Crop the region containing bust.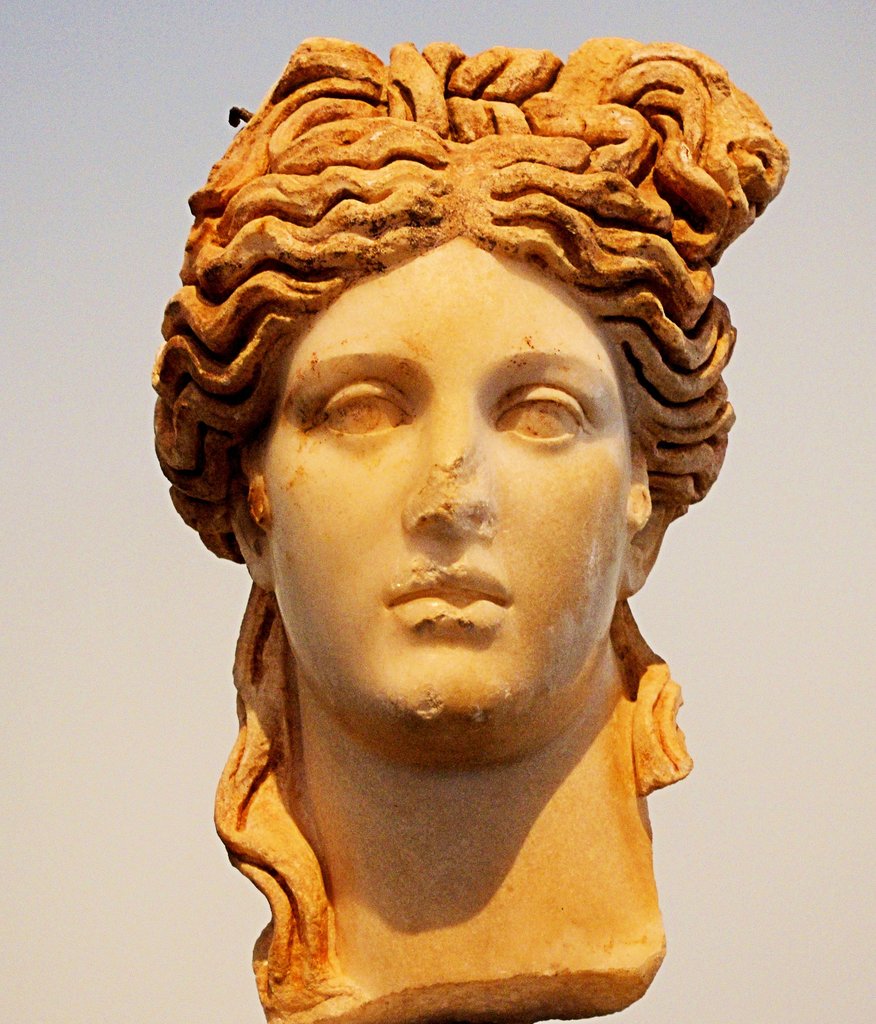
Crop region: crop(150, 31, 785, 1023).
